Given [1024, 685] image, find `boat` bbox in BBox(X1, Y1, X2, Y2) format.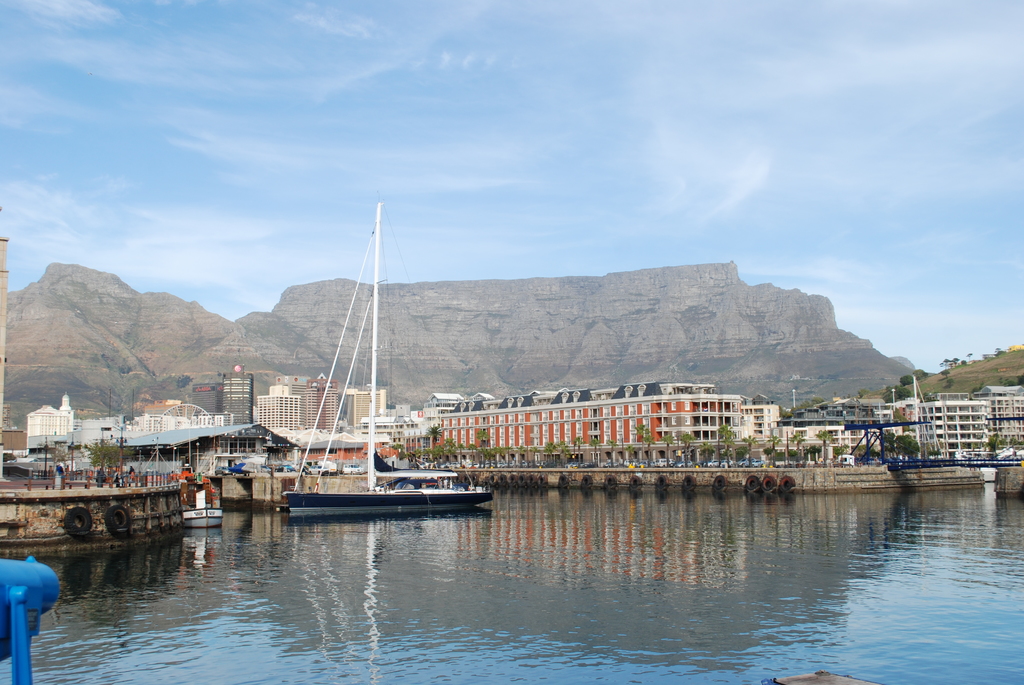
BBox(254, 212, 477, 542).
